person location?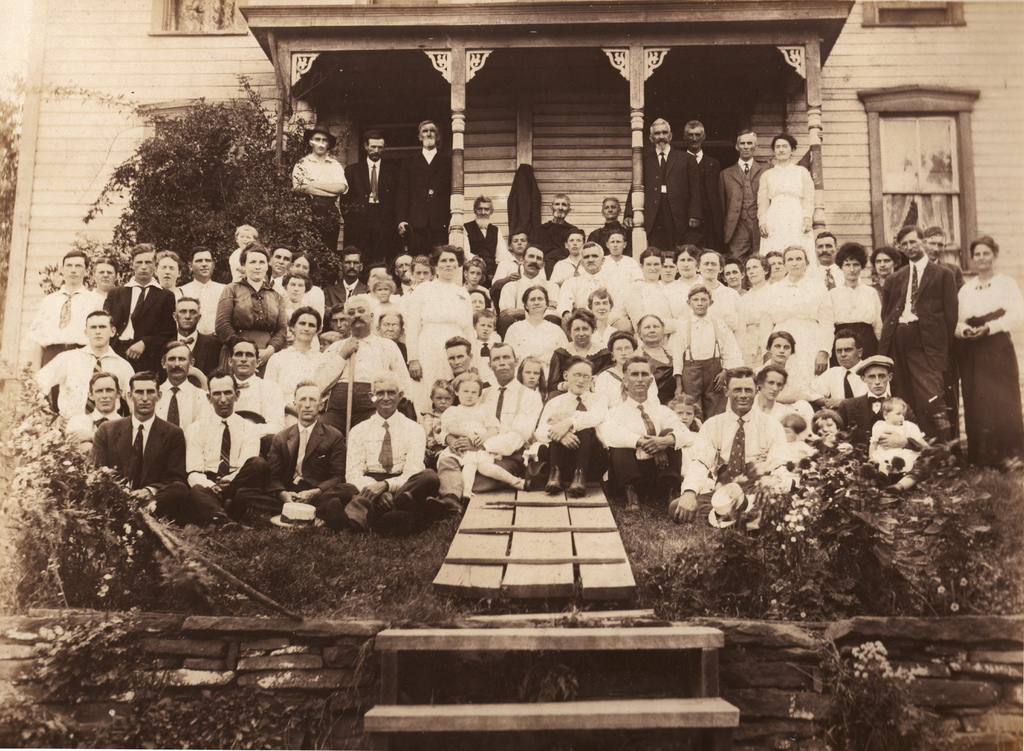
box(154, 249, 182, 292)
